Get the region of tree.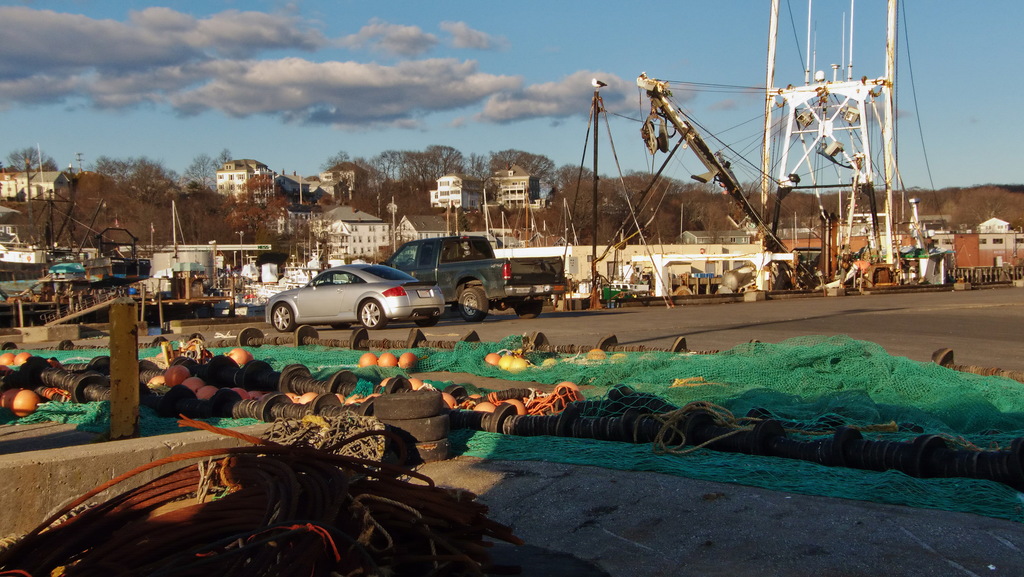
BBox(85, 161, 258, 252).
